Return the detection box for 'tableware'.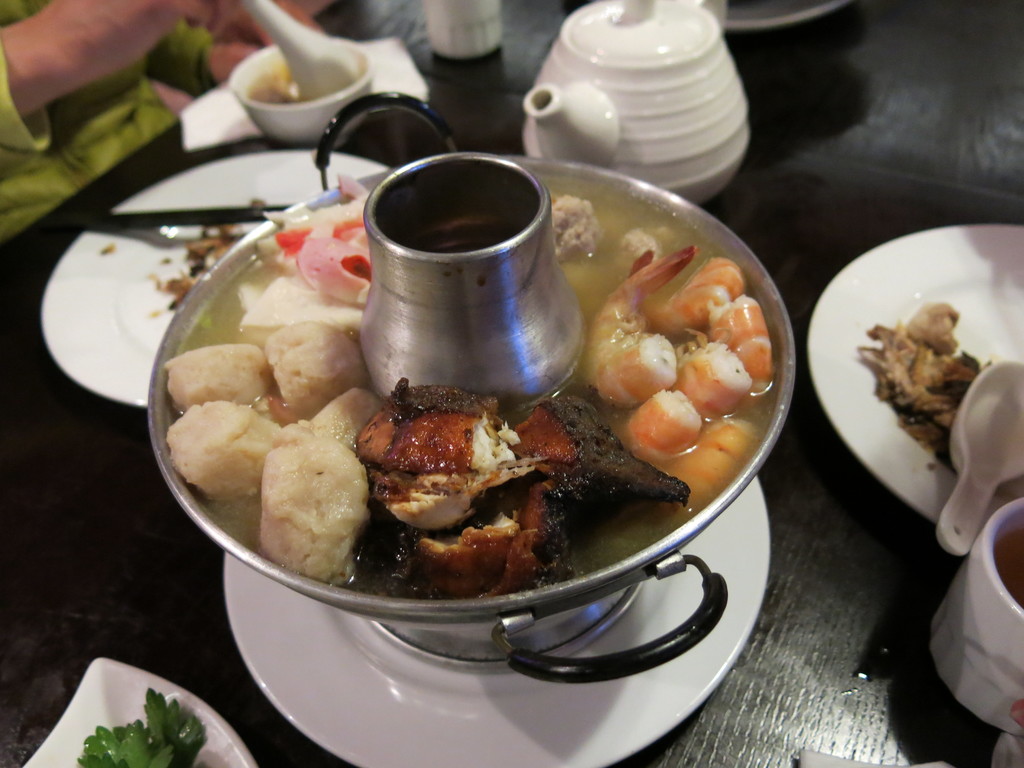
[left=520, top=0, right=748, bottom=208].
